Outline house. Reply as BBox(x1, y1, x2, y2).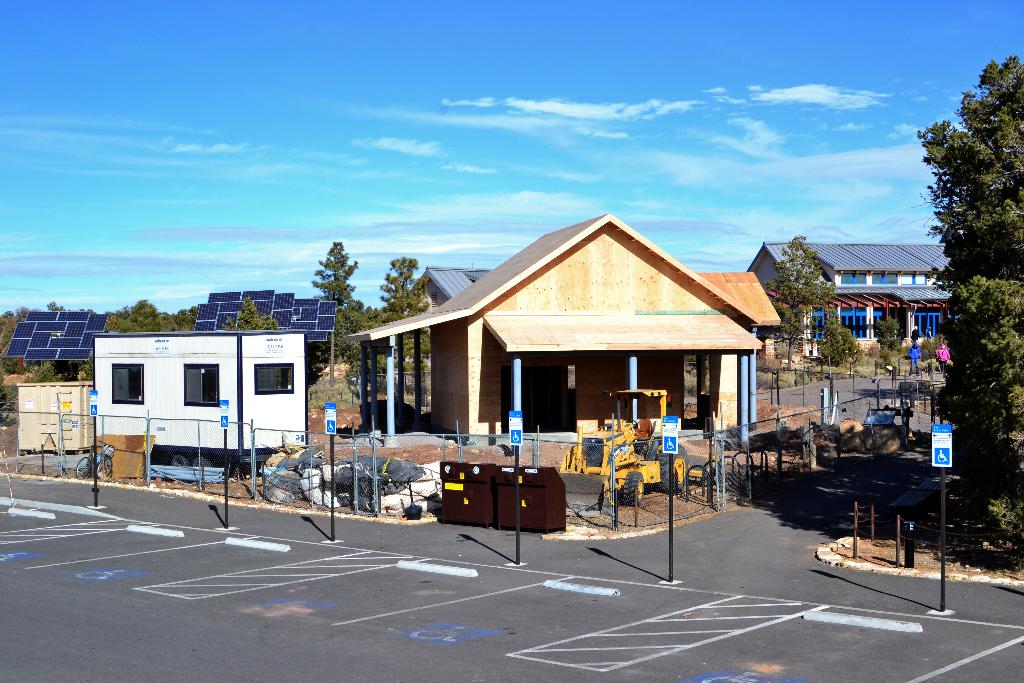
BBox(341, 212, 779, 446).
